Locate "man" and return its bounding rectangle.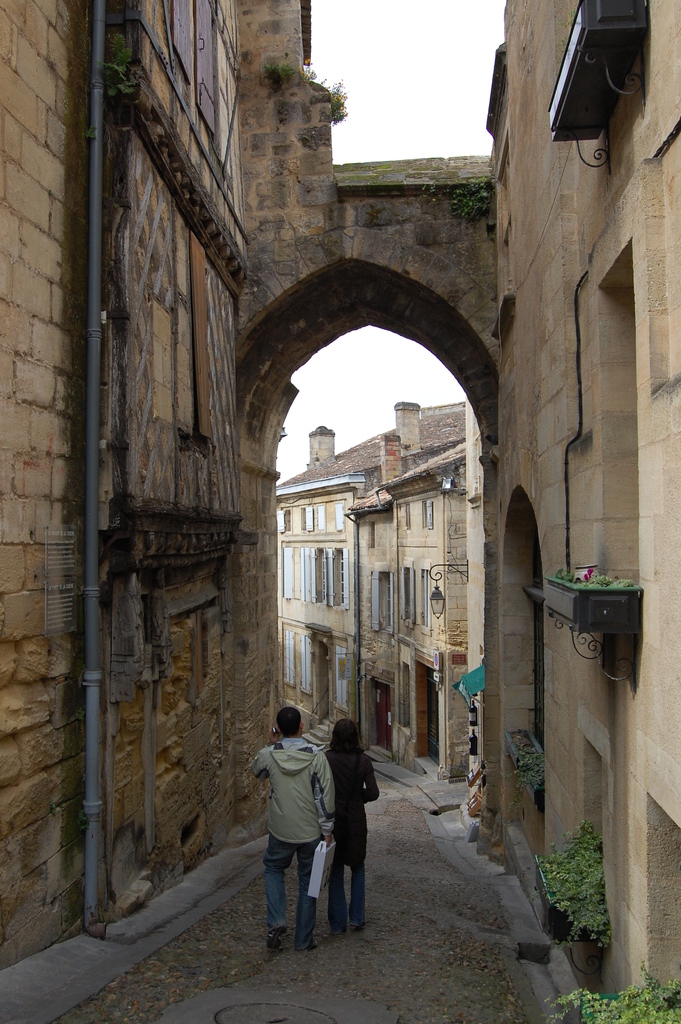
245 719 347 957.
